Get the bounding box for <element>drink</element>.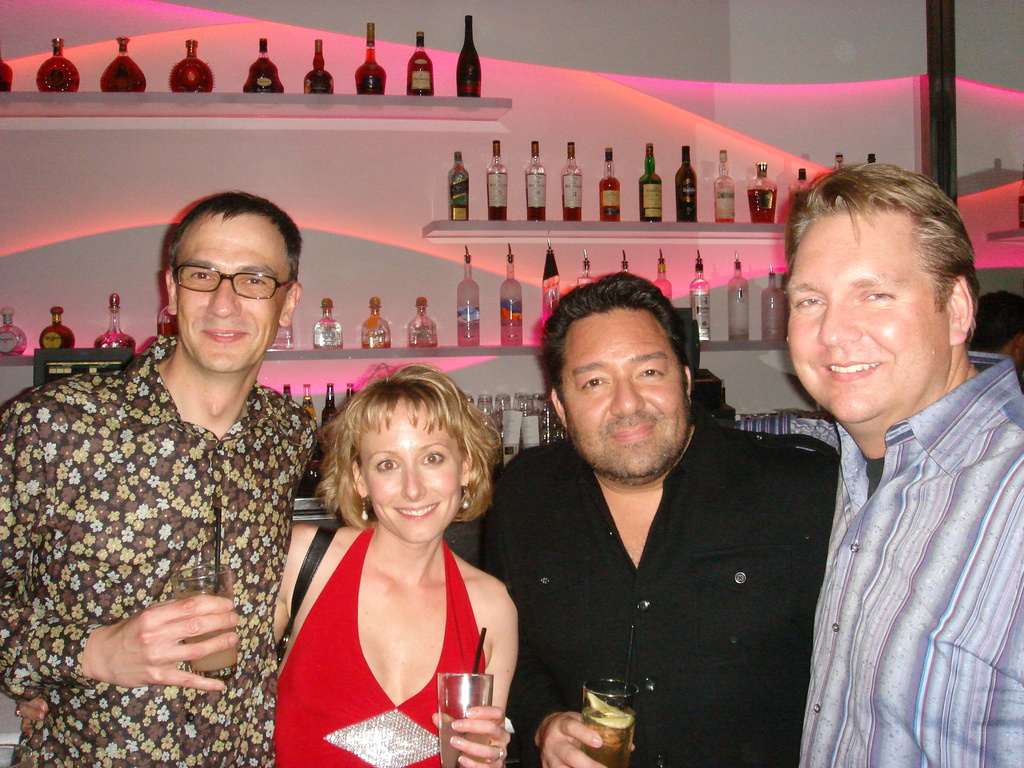
<box>540,237,558,329</box>.
